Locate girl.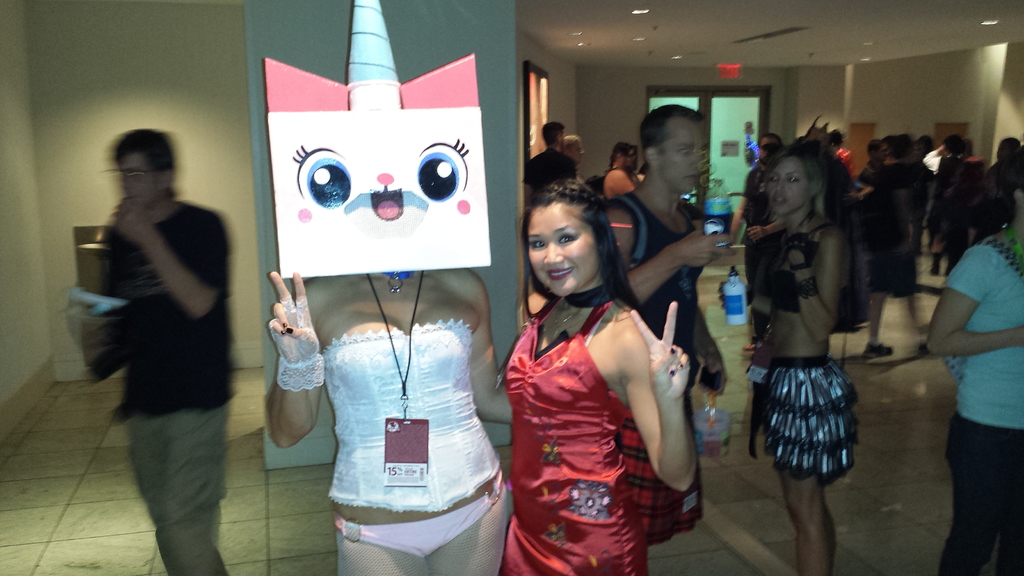
Bounding box: bbox=(719, 146, 859, 575).
